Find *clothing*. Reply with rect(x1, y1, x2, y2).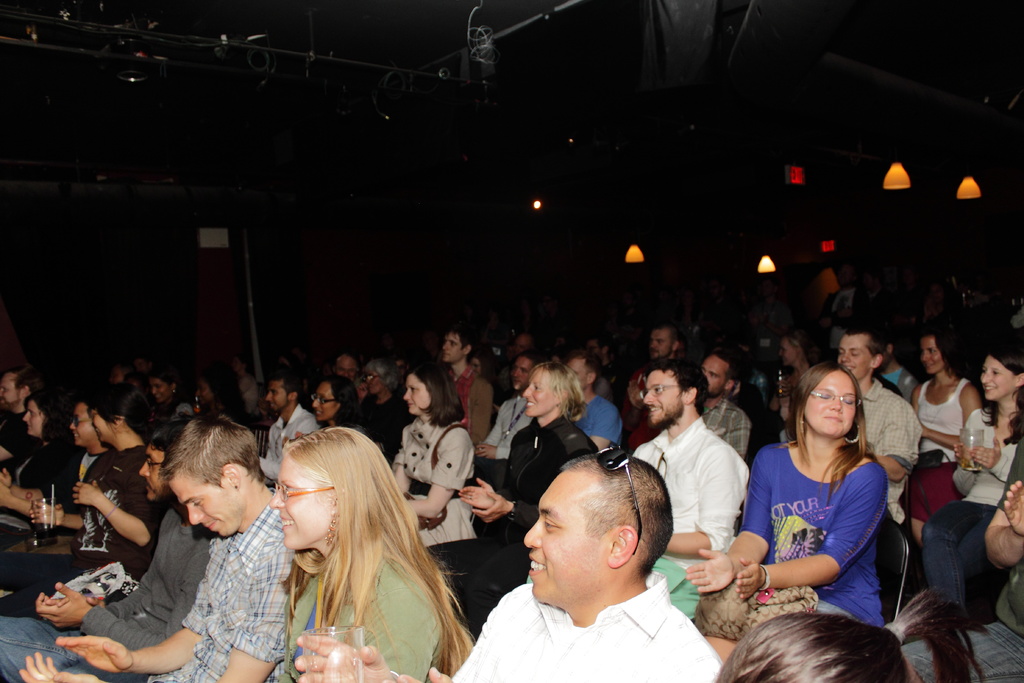
rect(446, 367, 492, 446).
